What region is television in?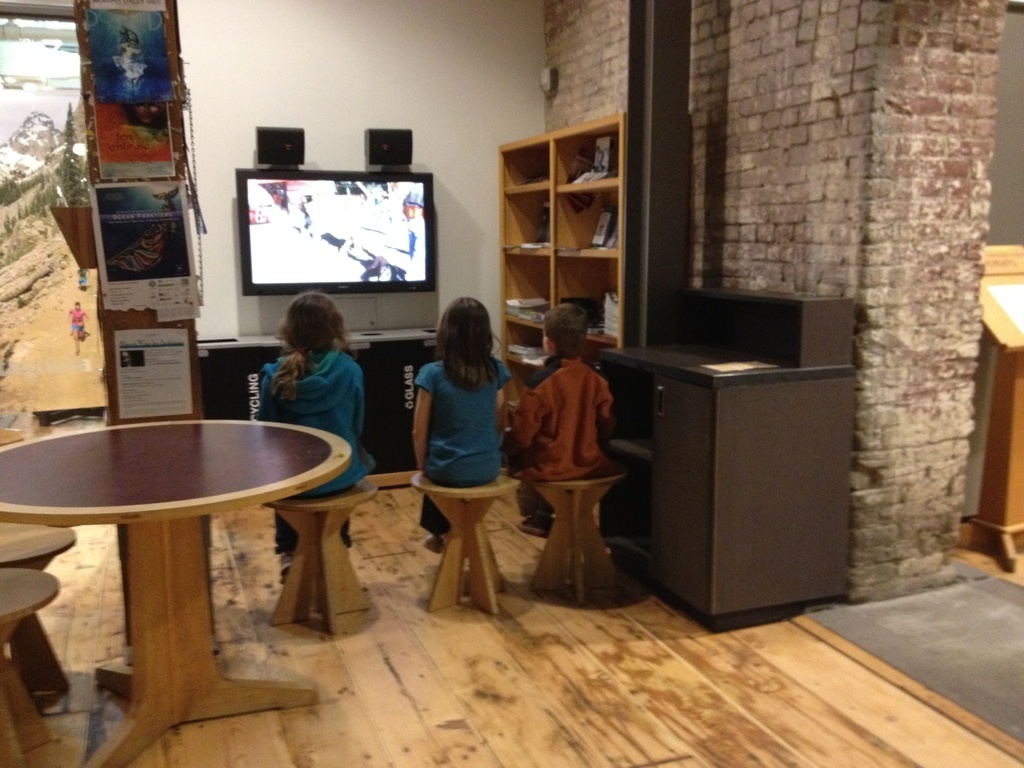
l=235, t=169, r=436, b=299.
